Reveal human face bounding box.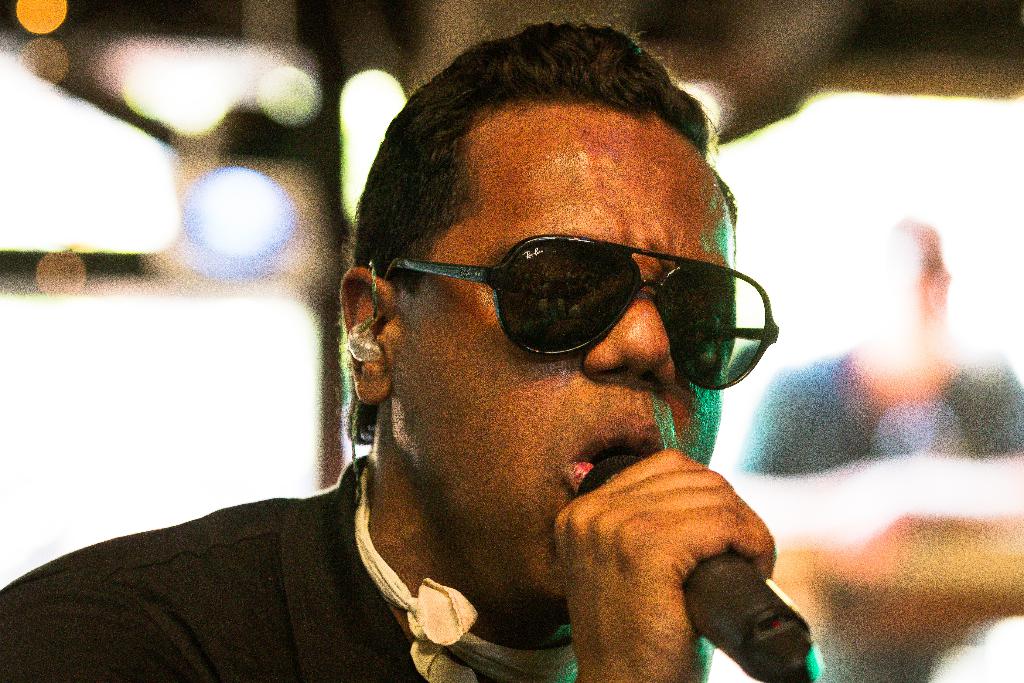
Revealed: 399 108 733 608.
